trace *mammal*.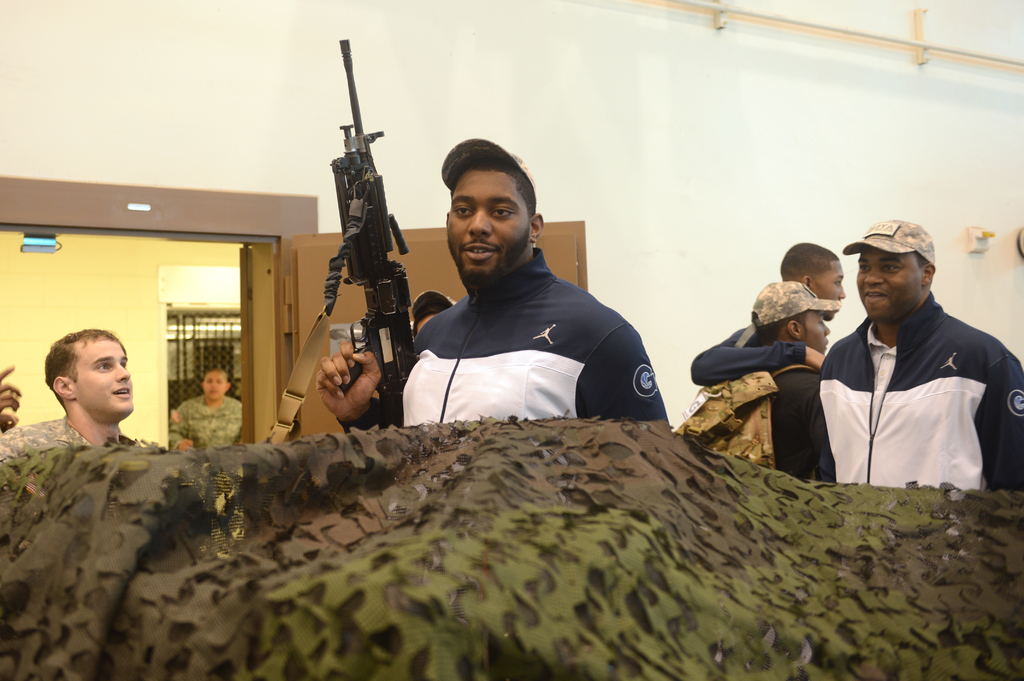
Traced to region(316, 140, 669, 426).
